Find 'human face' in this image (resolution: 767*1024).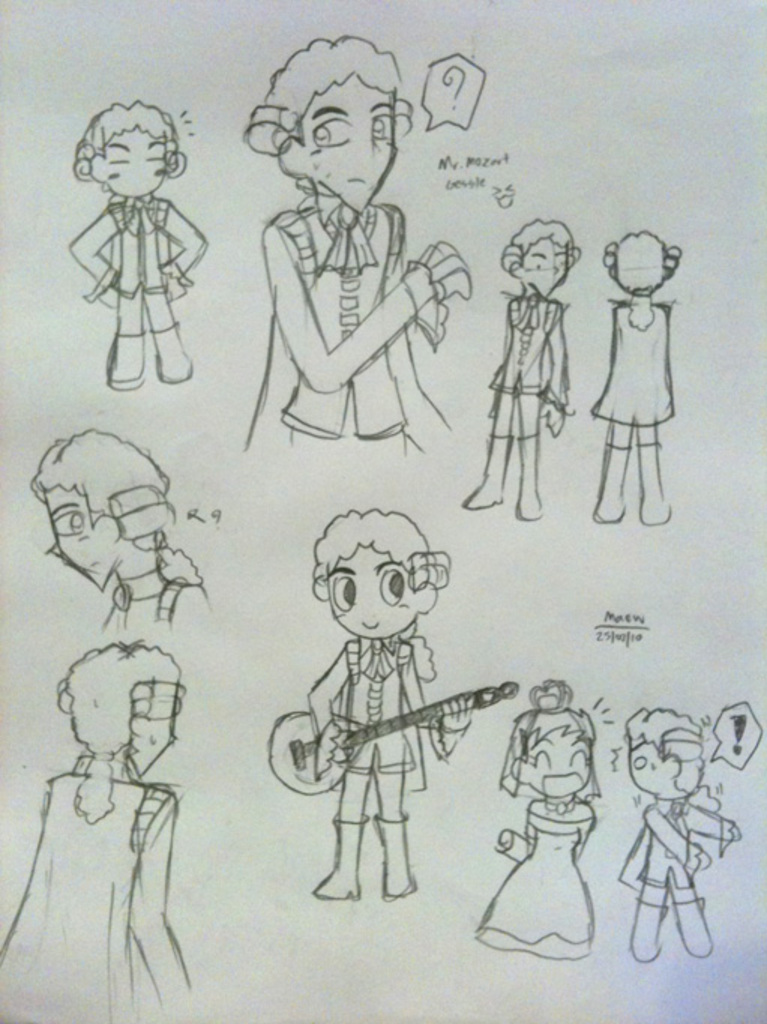
104,123,167,201.
